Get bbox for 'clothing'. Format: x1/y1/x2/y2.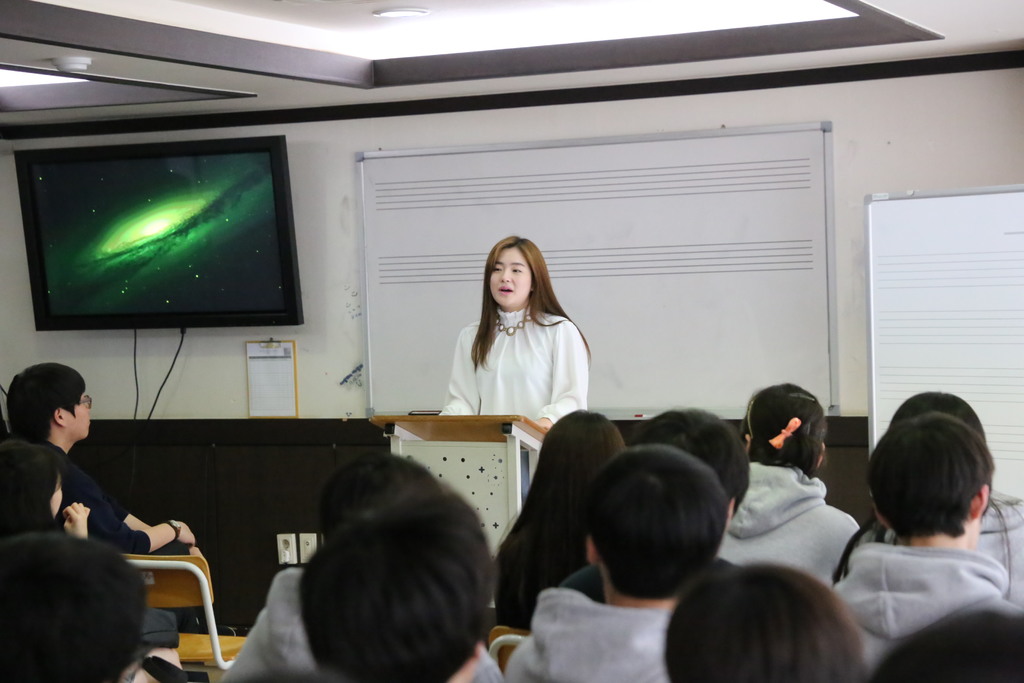
832/543/1023/677.
